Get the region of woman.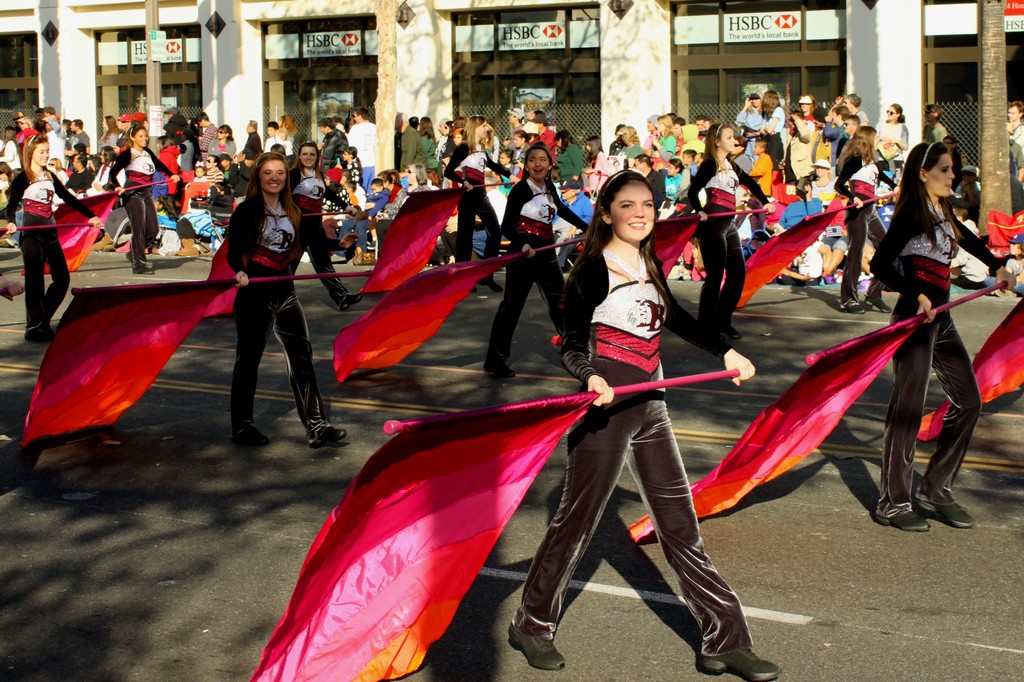
region(544, 158, 724, 661).
